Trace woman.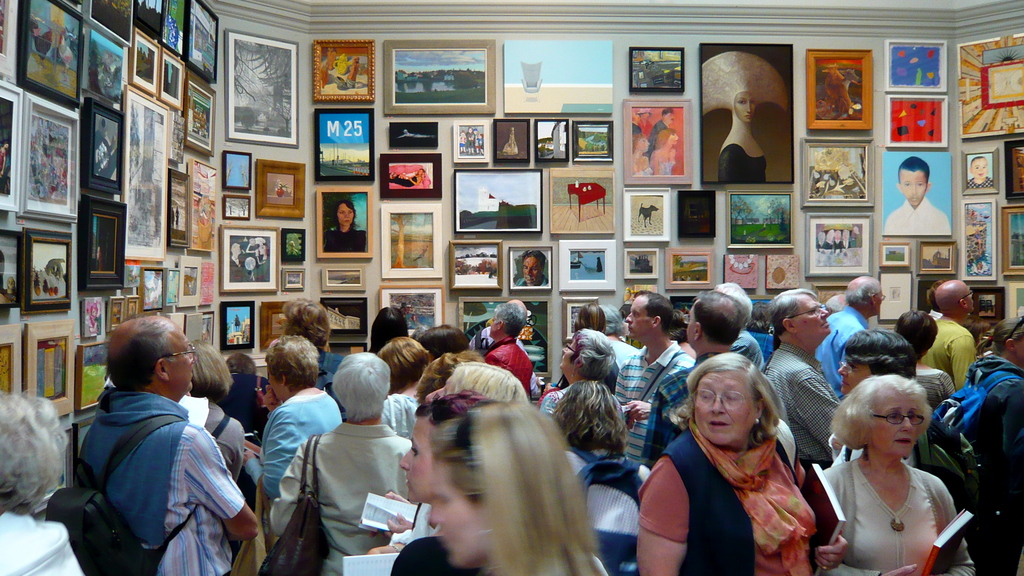
Traced to (422, 408, 615, 575).
